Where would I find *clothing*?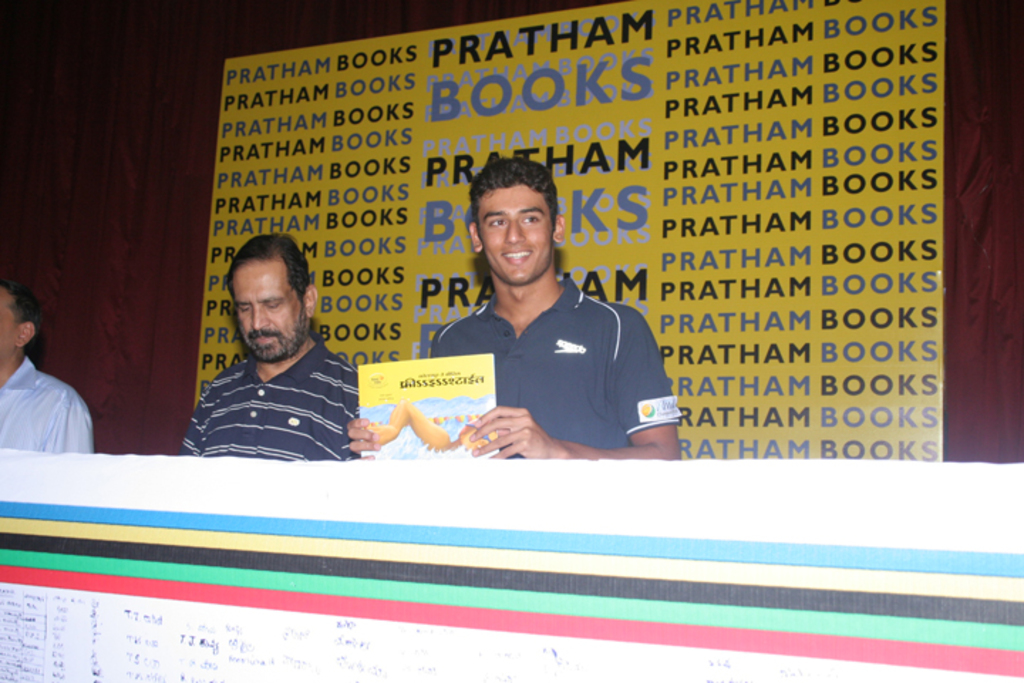
At 0, 363, 98, 465.
